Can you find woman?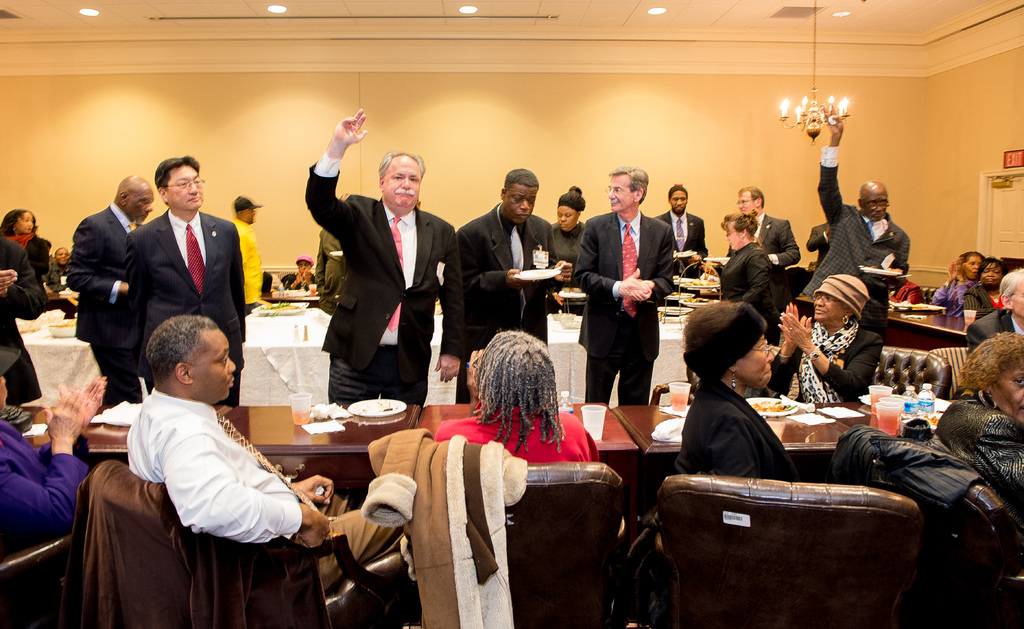
Yes, bounding box: crop(719, 213, 781, 395).
